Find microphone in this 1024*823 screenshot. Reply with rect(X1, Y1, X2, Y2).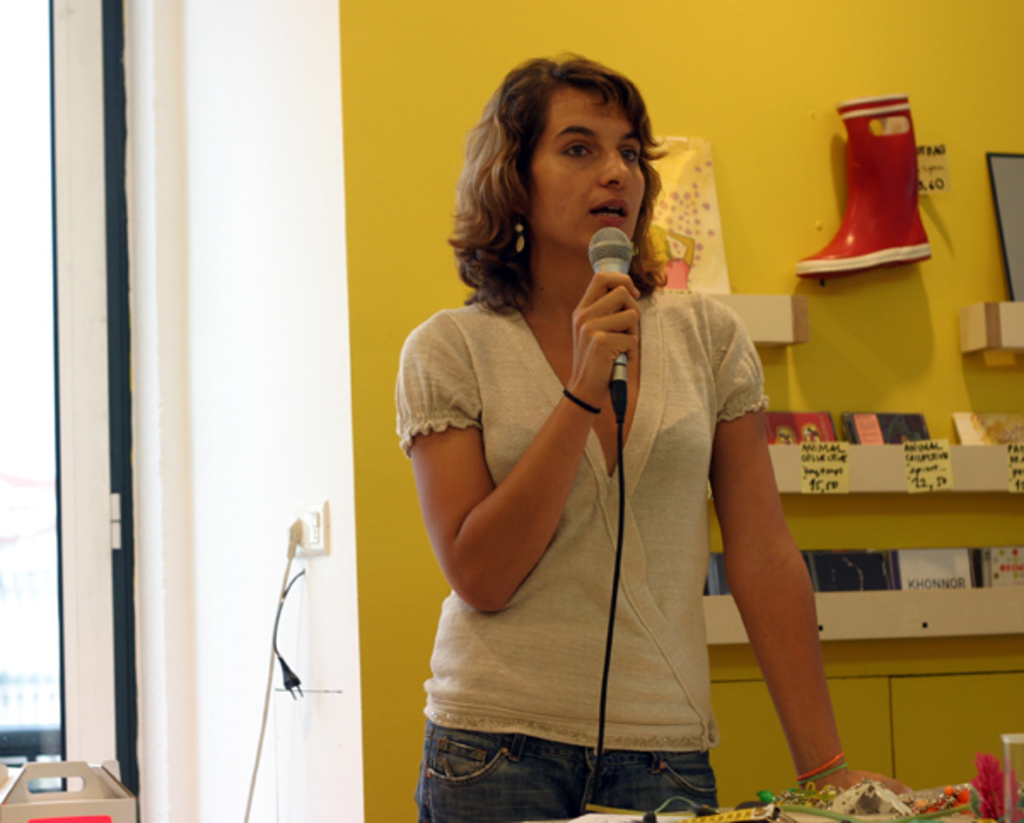
rect(585, 222, 638, 425).
